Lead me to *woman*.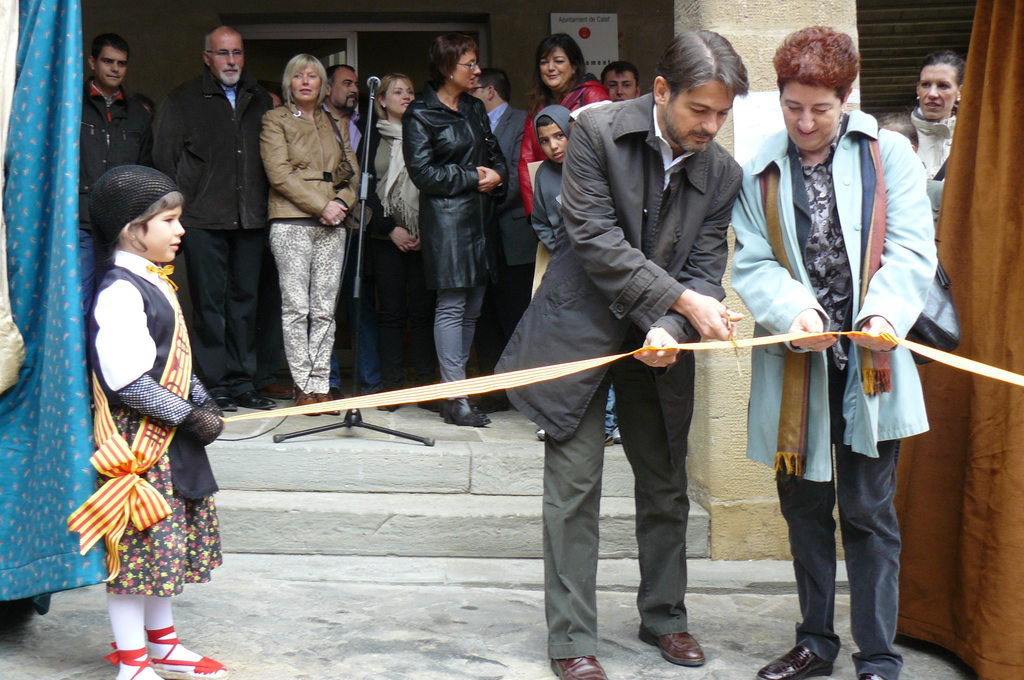
Lead to x1=725, y1=24, x2=941, y2=679.
